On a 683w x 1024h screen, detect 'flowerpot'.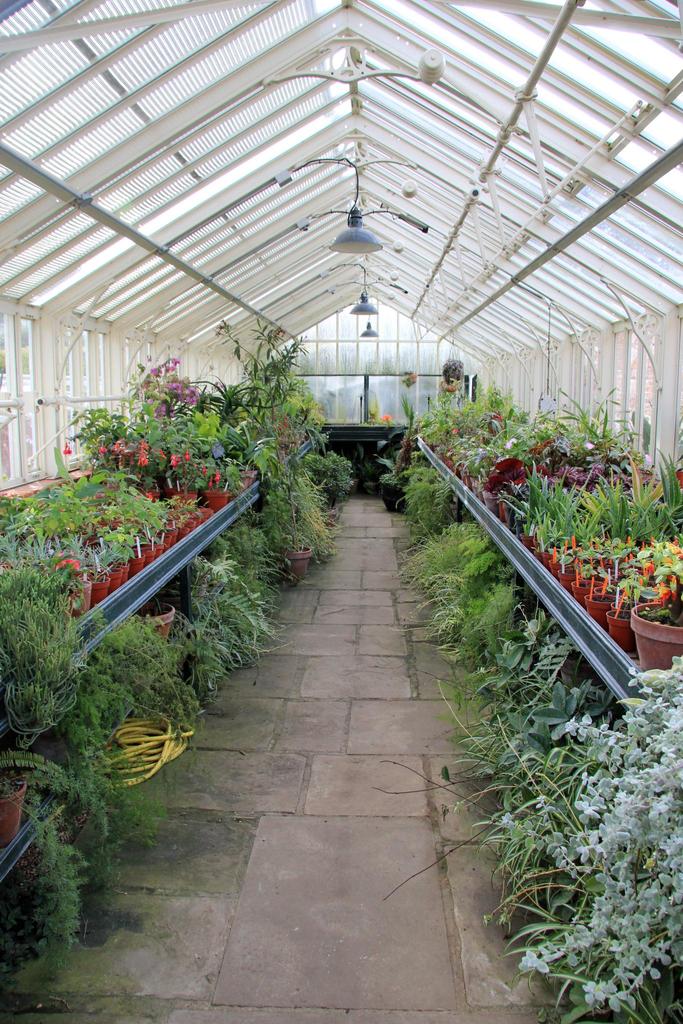
<region>284, 540, 313, 578</region>.
